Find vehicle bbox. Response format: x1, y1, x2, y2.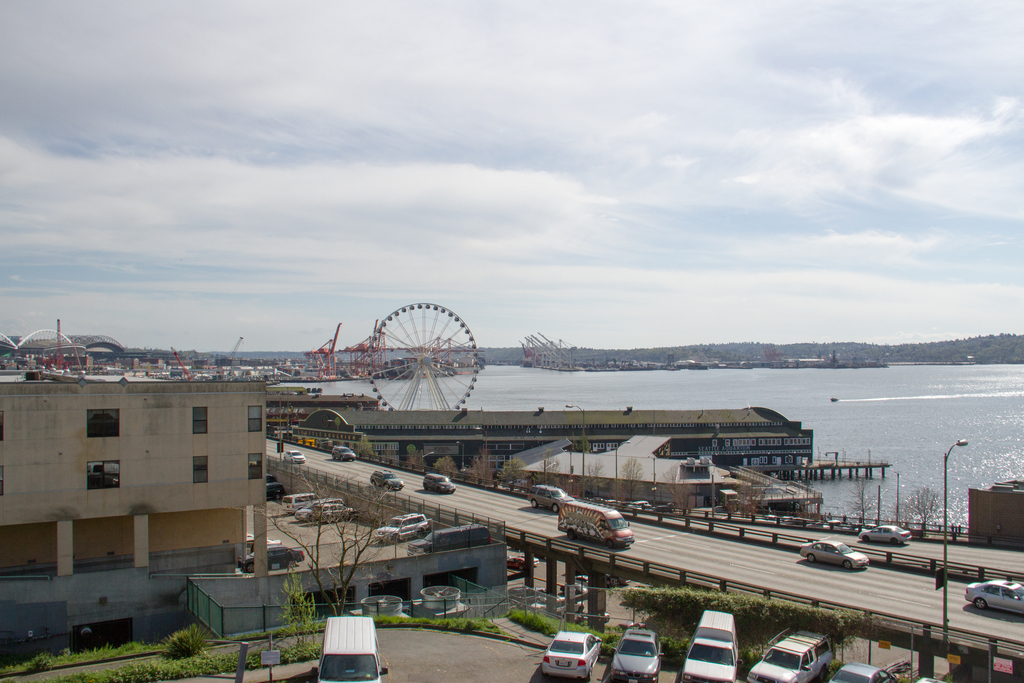
309, 504, 359, 523.
